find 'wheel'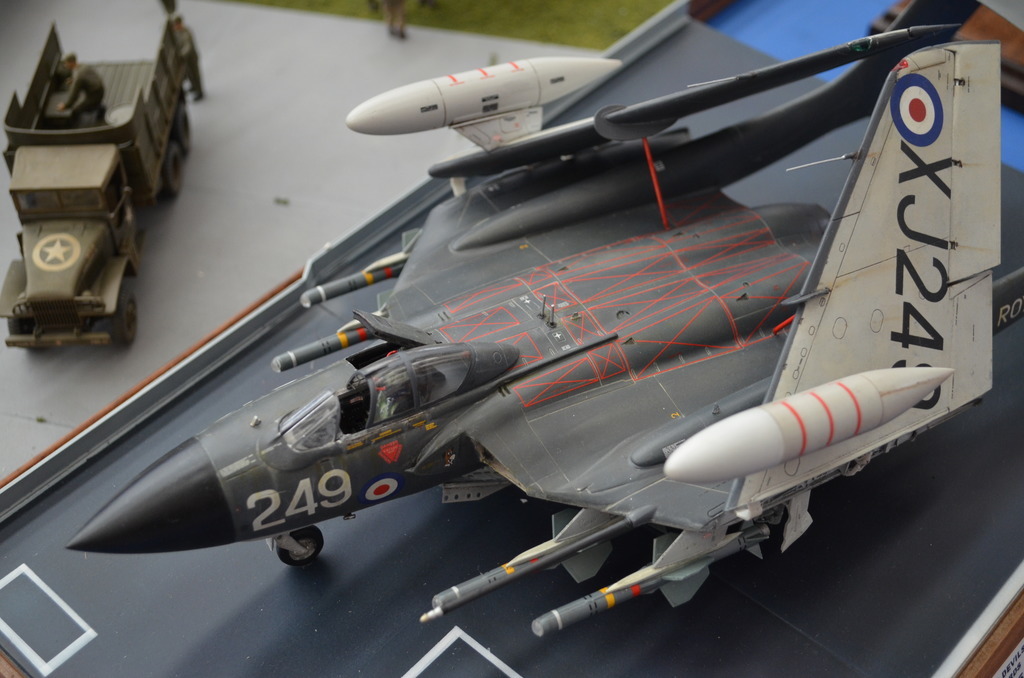
[273,526,324,567]
